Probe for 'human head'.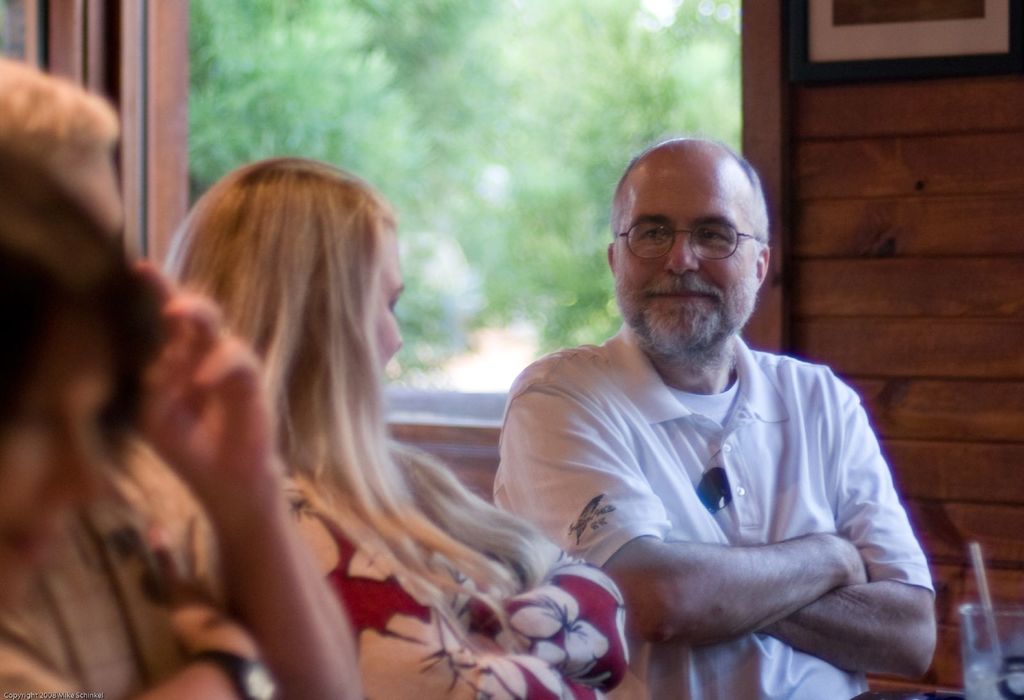
Probe result: rect(0, 51, 124, 247).
